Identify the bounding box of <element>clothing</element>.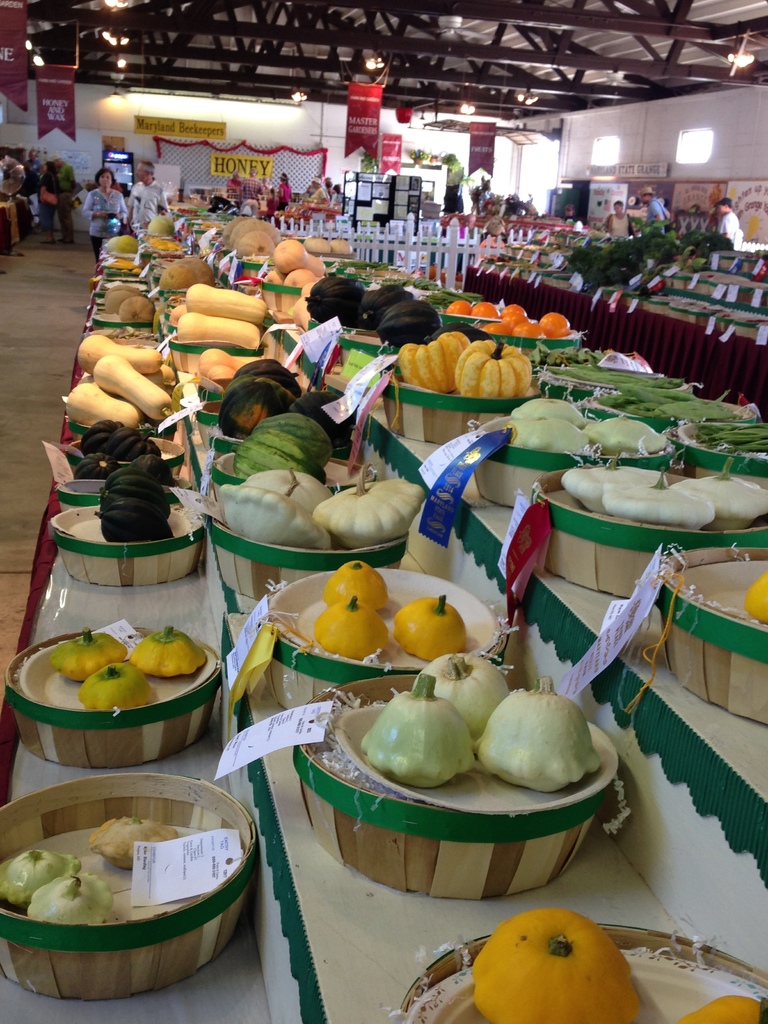
(x1=40, y1=168, x2=64, y2=235).
